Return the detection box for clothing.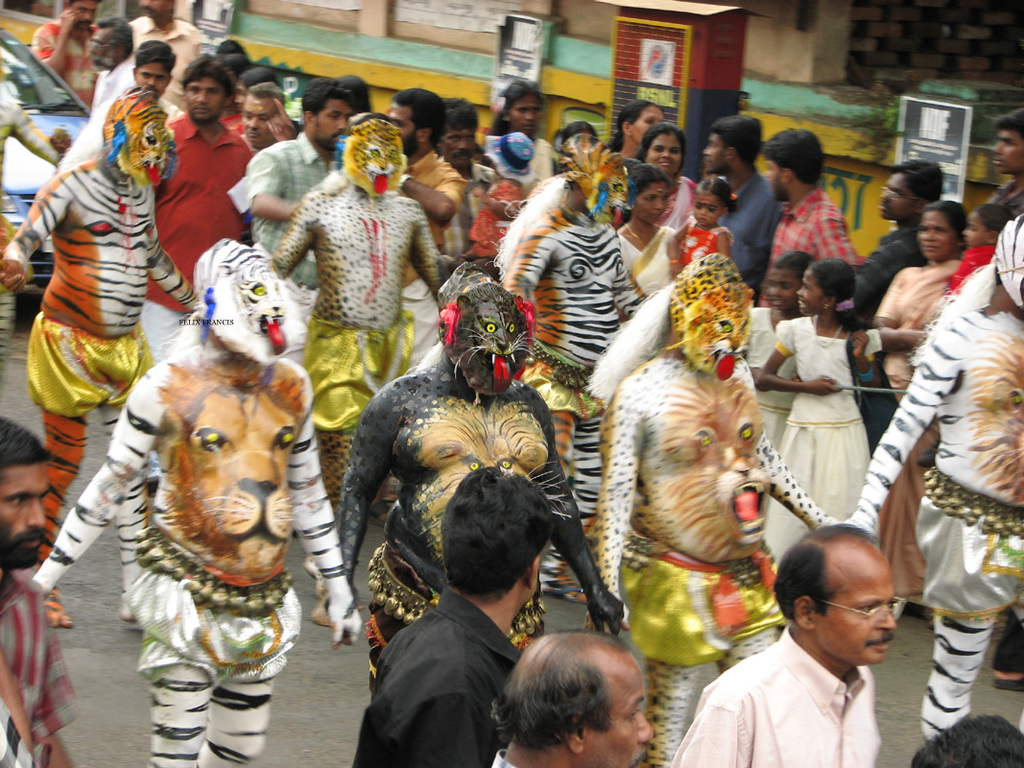
(x1=307, y1=329, x2=428, y2=439).
